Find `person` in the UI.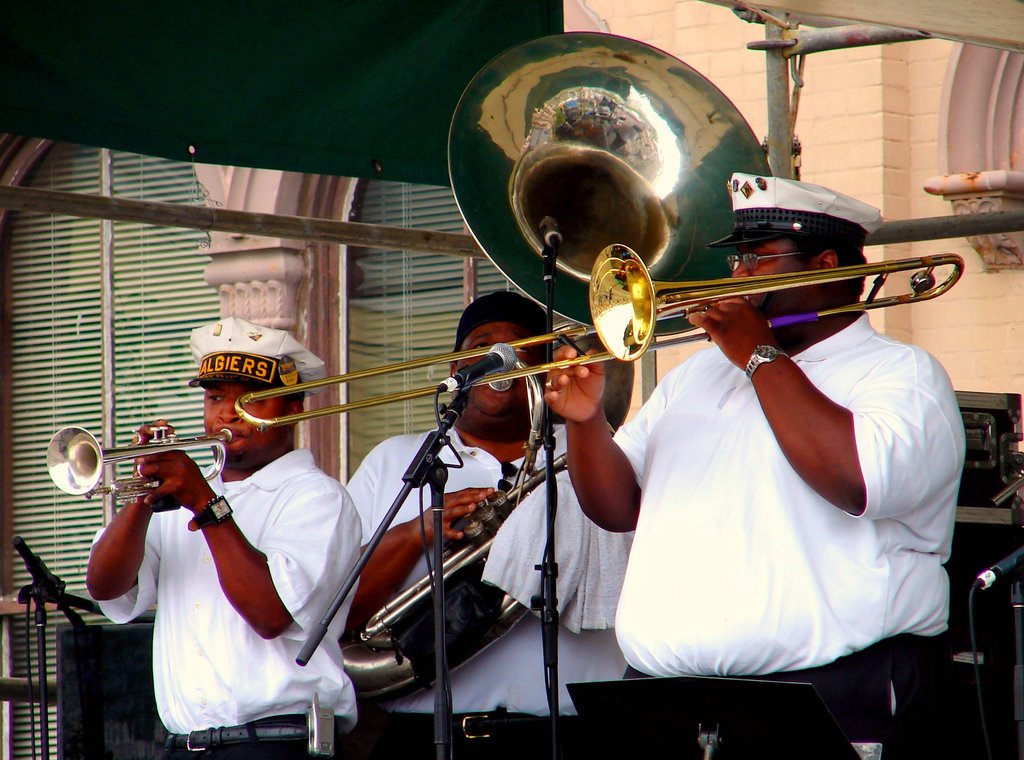
UI element at select_region(539, 170, 967, 759).
